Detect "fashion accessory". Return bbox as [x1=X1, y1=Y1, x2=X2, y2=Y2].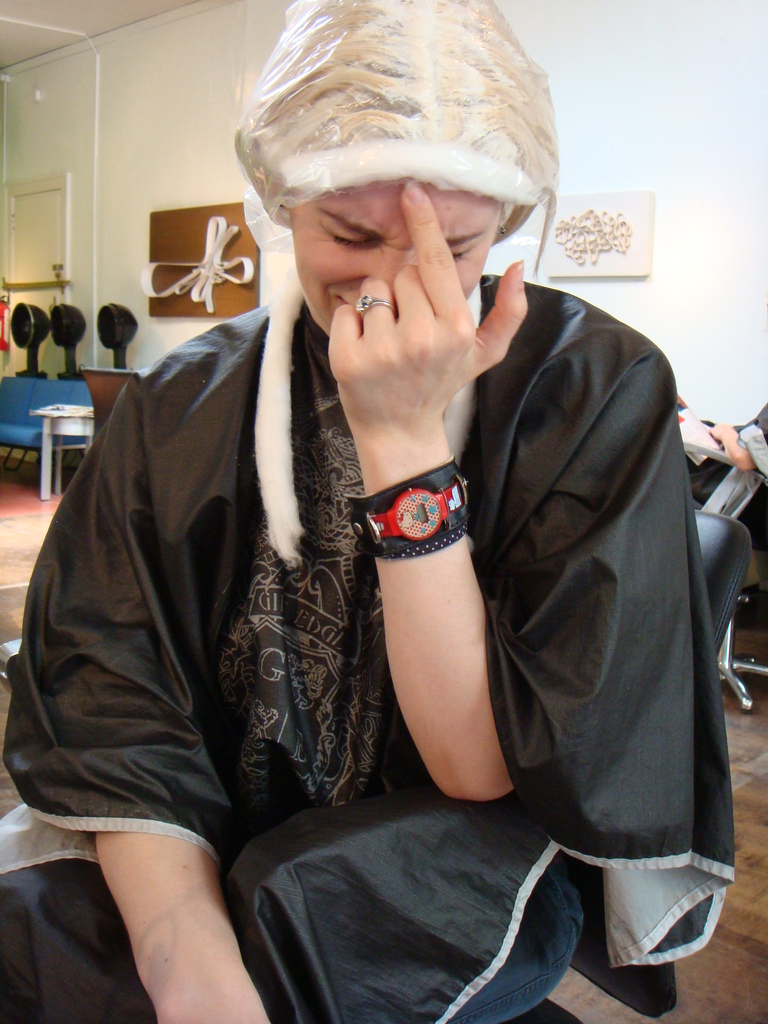
[x1=382, y1=524, x2=468, y2=561].
